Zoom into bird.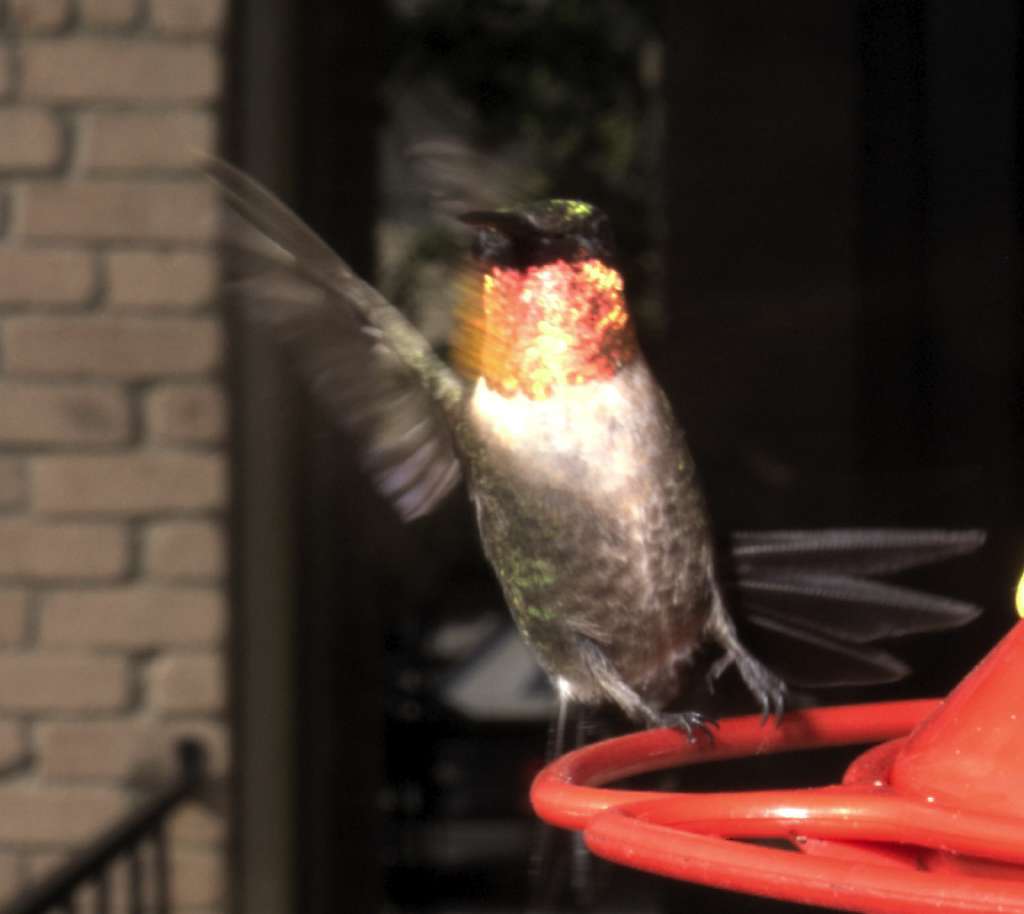
Zoom target: (left=136, top=0, right=1001, bottom=913).
